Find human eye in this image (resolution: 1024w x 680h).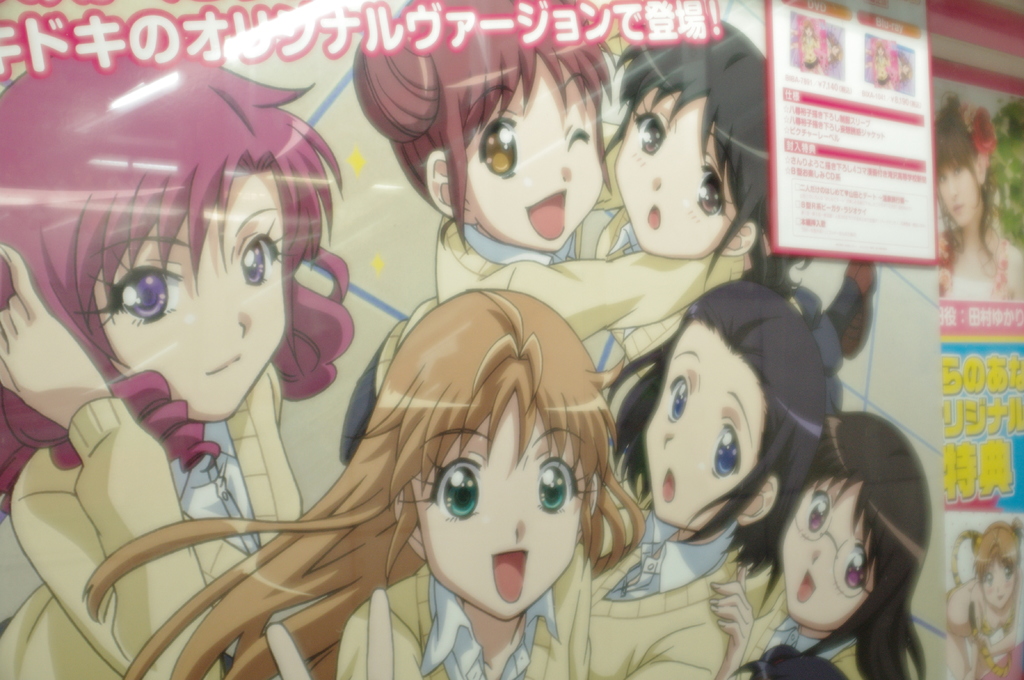
box=[803, 484, 825, 534].
